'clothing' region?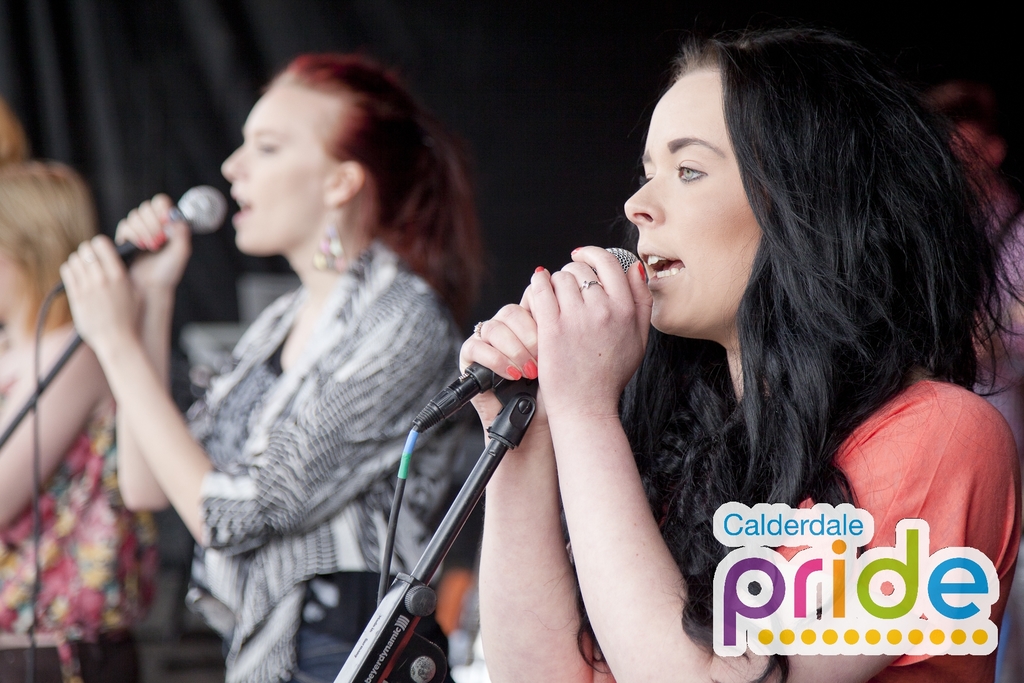
l=0, t=377, r=163, b=682
